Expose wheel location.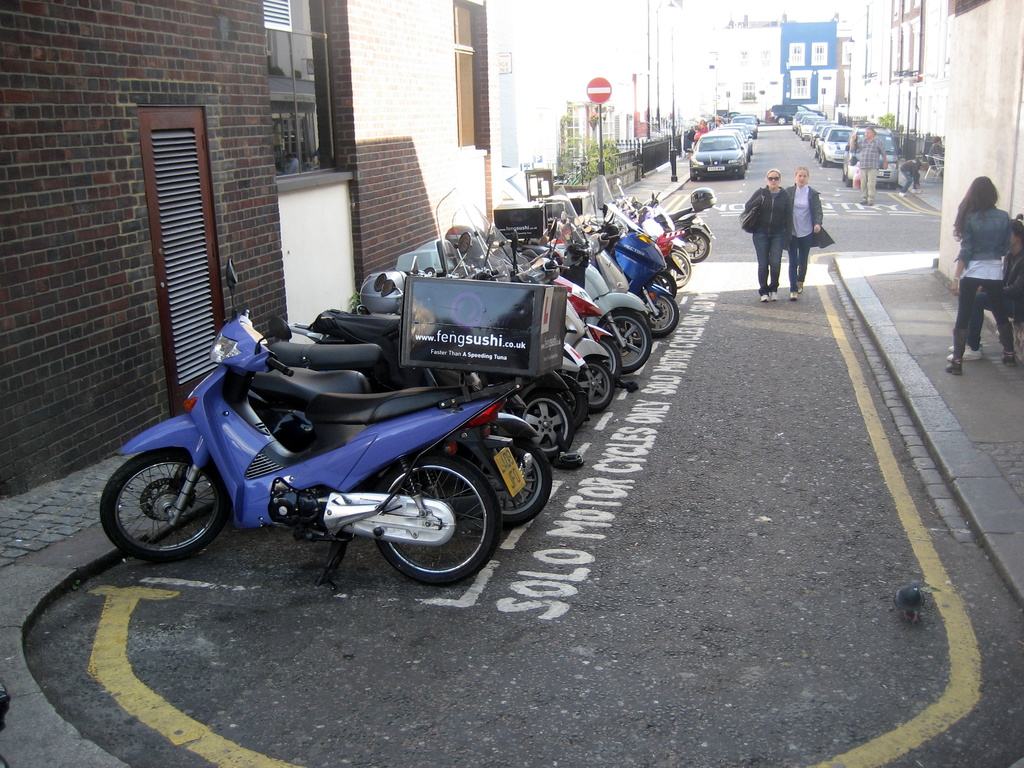
Exposed at rect(890, 180, 897, 189).
